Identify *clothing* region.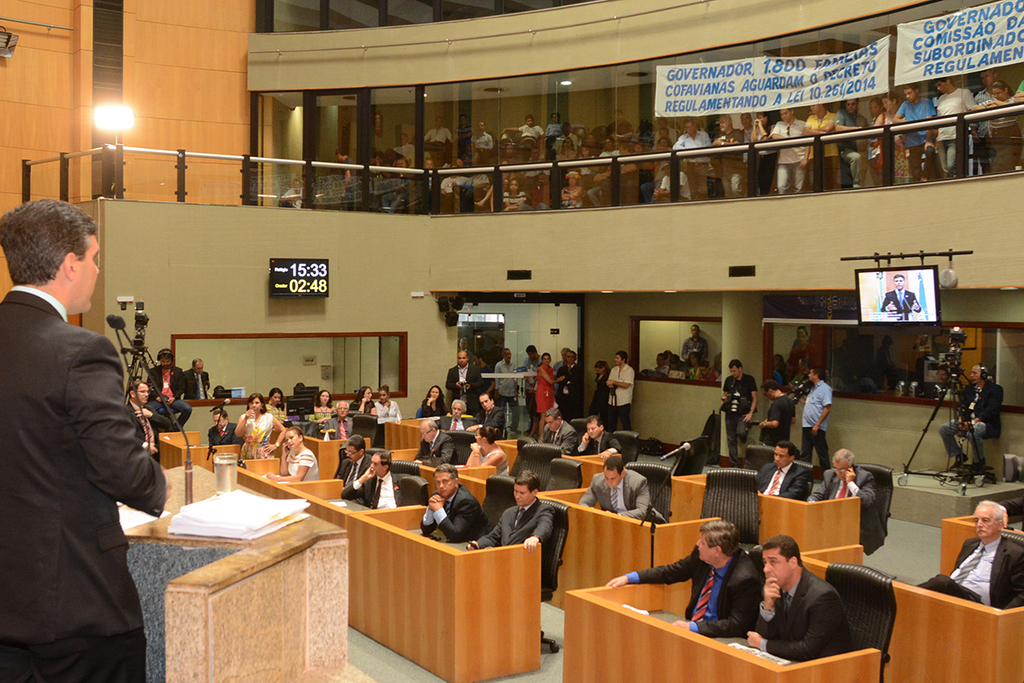
Region: (left=522, top=123, right=542, bottom=137).
